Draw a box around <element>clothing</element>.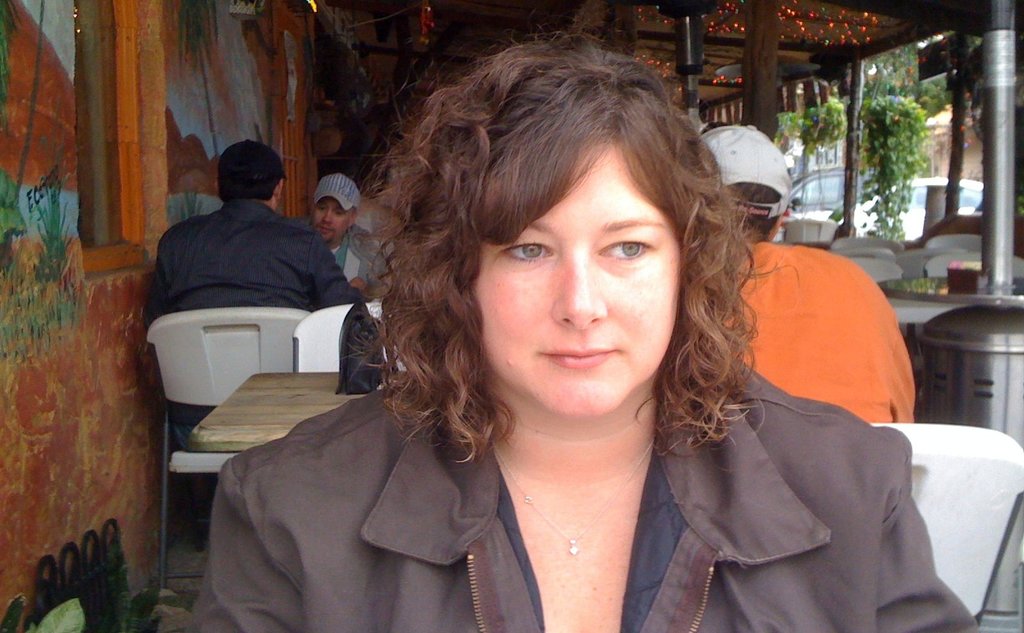
box=[143, 193, 371, 463].
